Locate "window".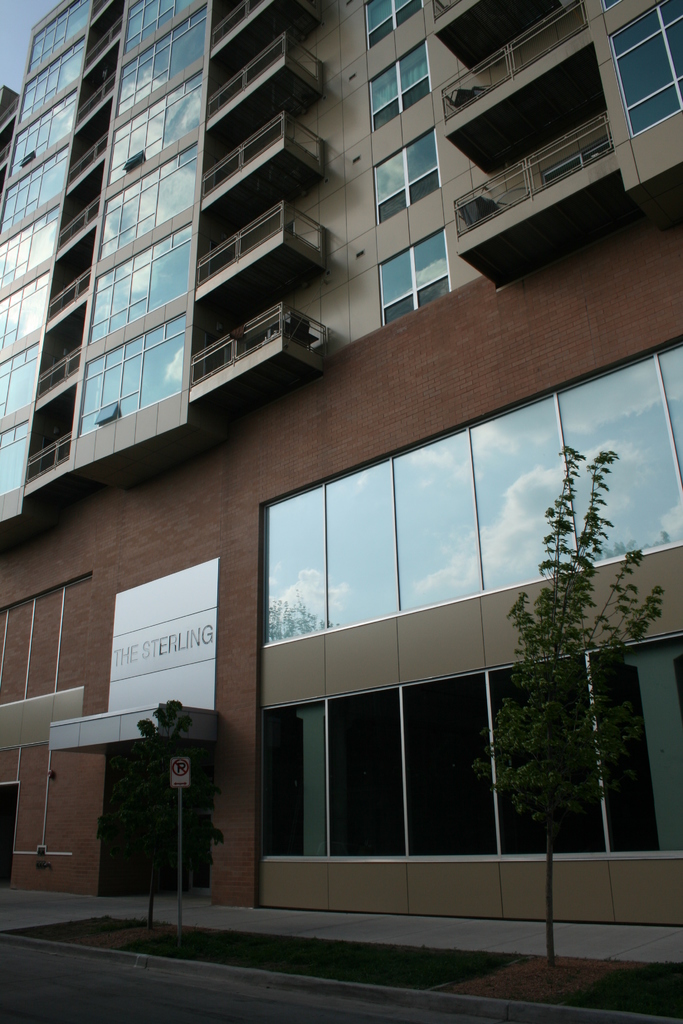
Bounding box: {"x1": 31, "y1": 0, "x2": 89, "y2": 74}.
